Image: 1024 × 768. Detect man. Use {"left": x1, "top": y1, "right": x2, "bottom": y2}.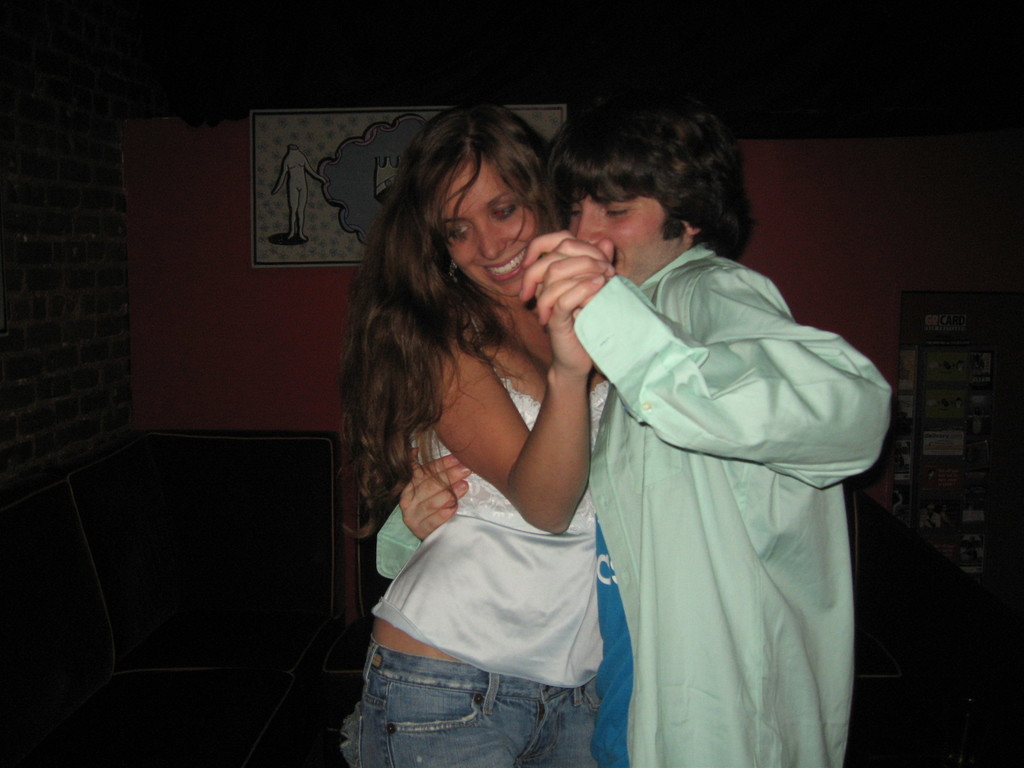
{"left": 376, "top": 93, "right": 890, "bottom": 767}.
